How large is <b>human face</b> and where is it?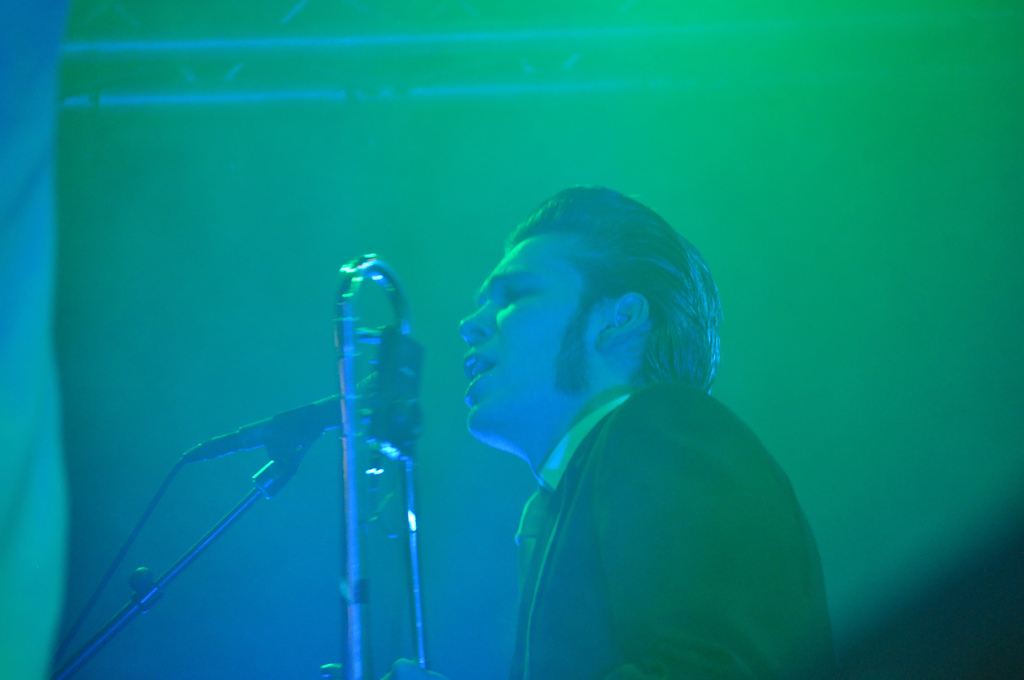
Bounding box: box=[453, 223, 600, 458].
